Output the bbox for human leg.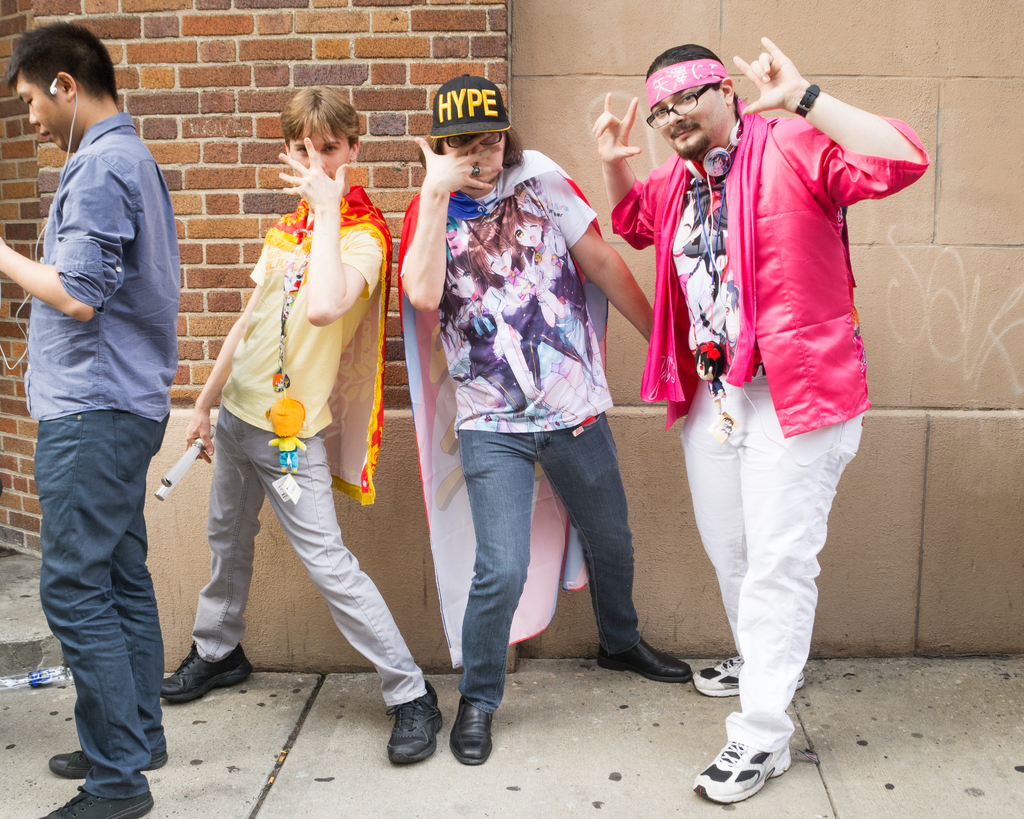
447, 430, 541, 764.
